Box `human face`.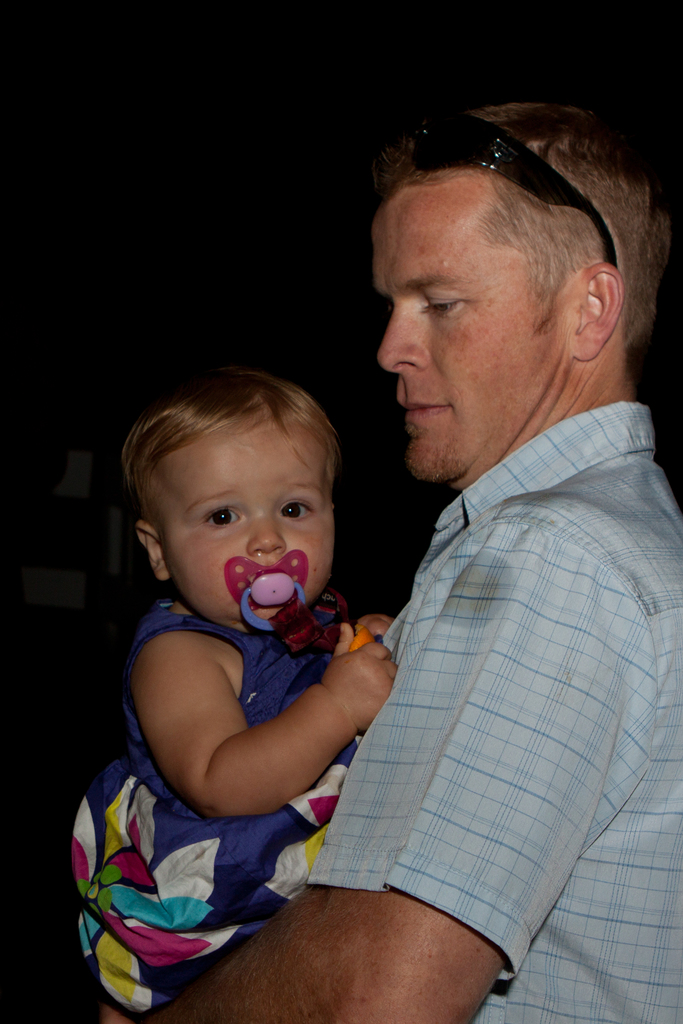
<box>369,202,560,481</box>.
